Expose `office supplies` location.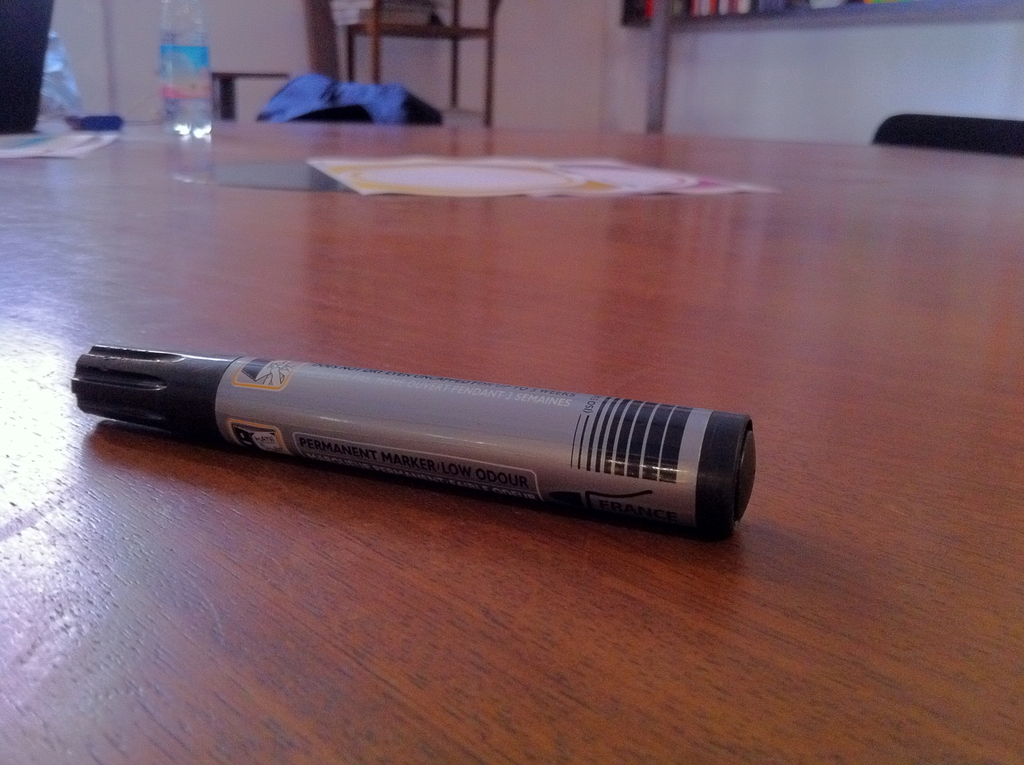
Exposed at pyautogui.locateOnScreen(165, 1, 214, 164).
